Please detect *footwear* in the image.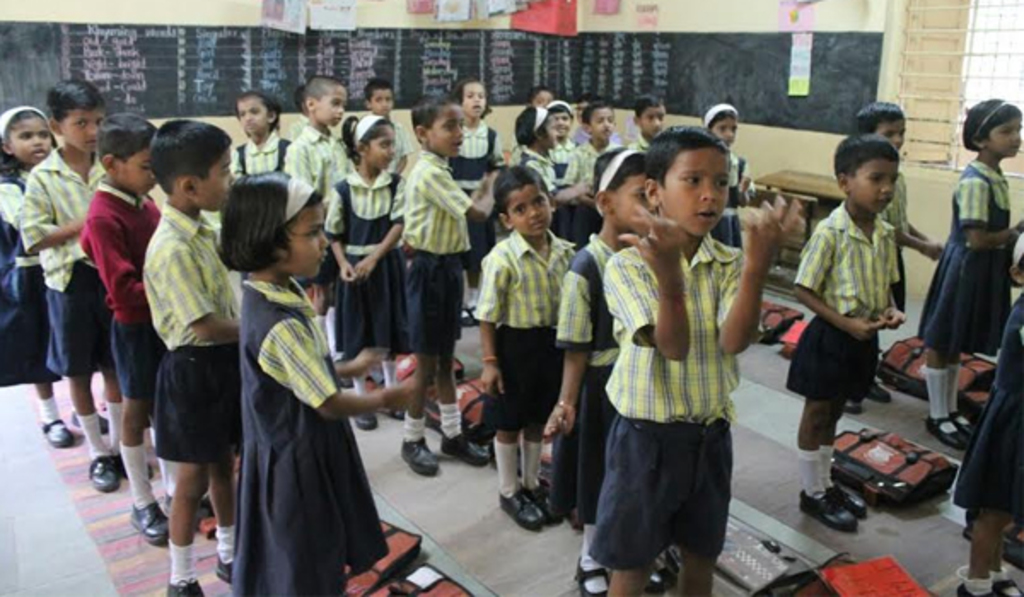
select_region(568, 554, 609, 595).
